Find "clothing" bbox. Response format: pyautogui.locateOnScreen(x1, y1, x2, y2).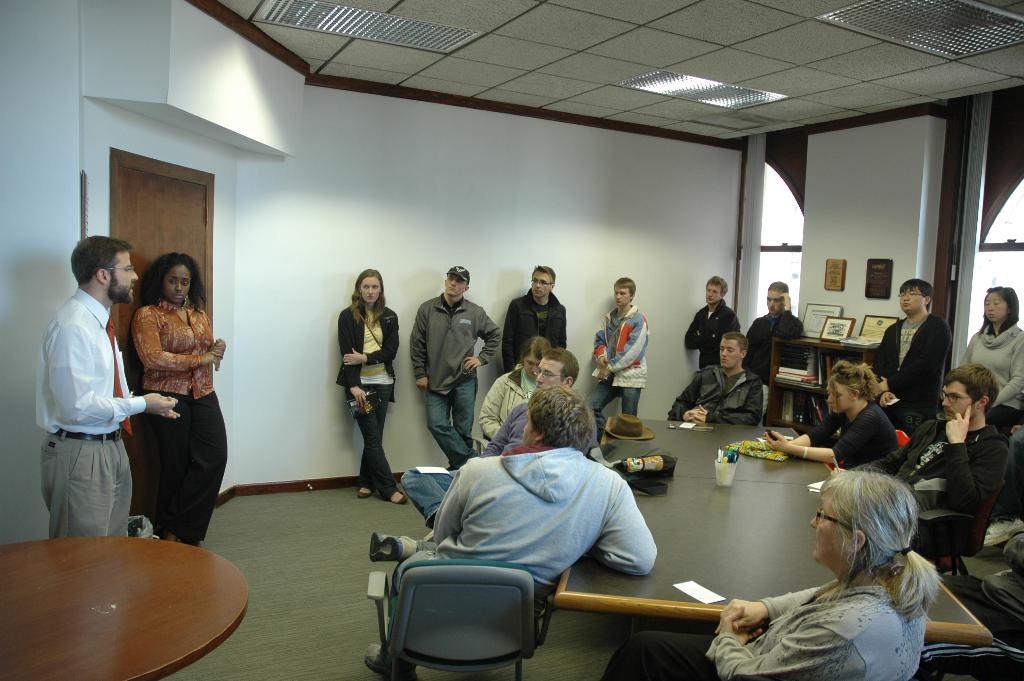
pyautogui.locateOnScreen(918, 529, 1023, 680).
